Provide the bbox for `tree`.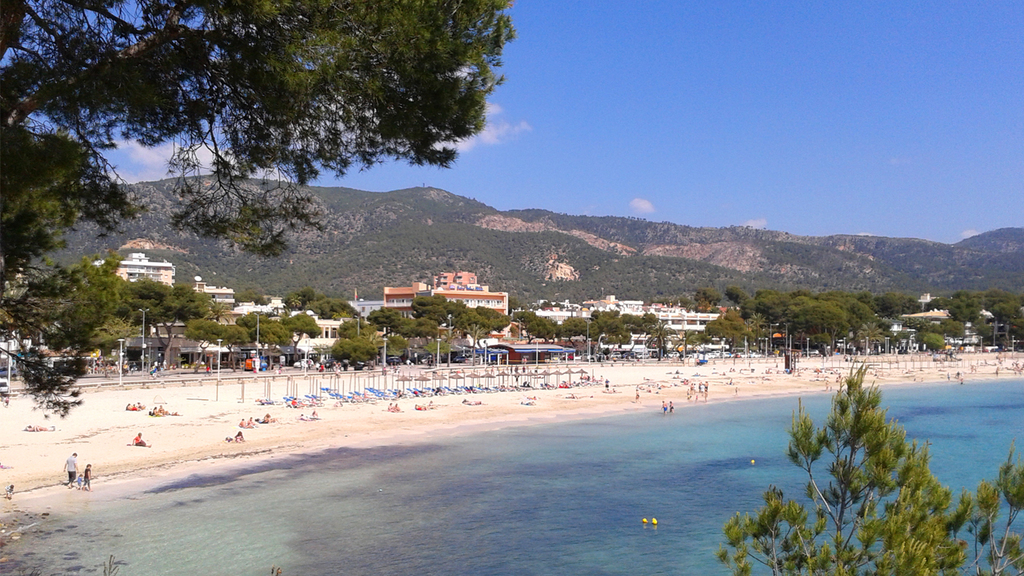
[695, 288, 761, 316].
